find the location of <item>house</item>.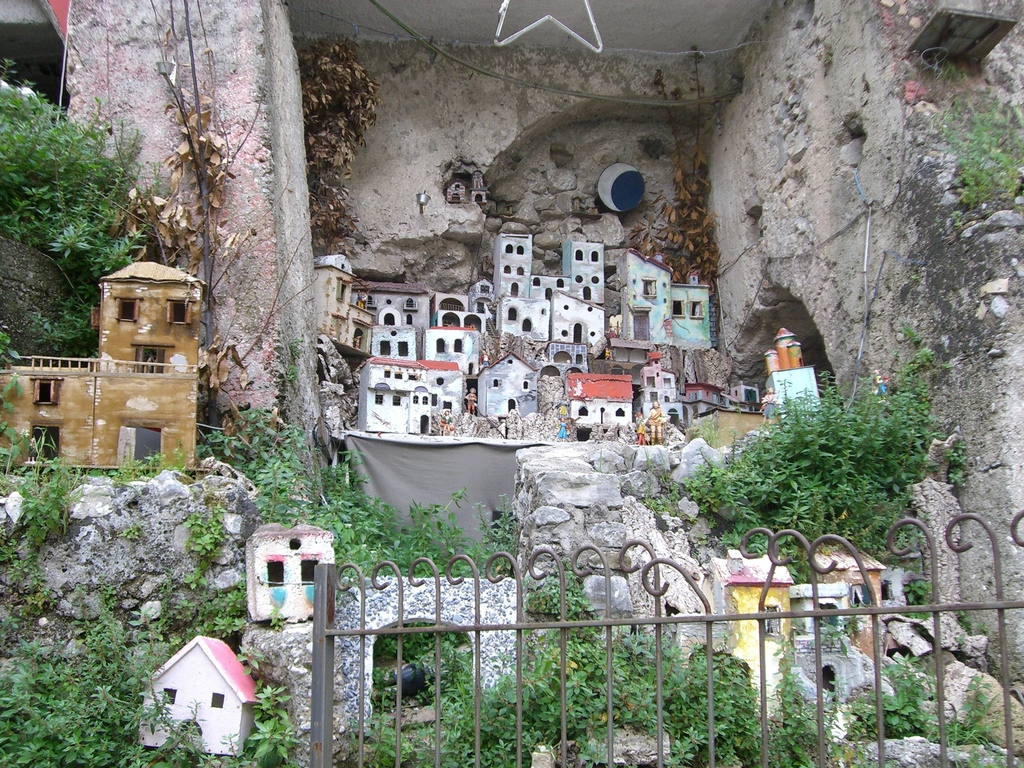
Location: <region>706, 544, 790, 699</region>.
